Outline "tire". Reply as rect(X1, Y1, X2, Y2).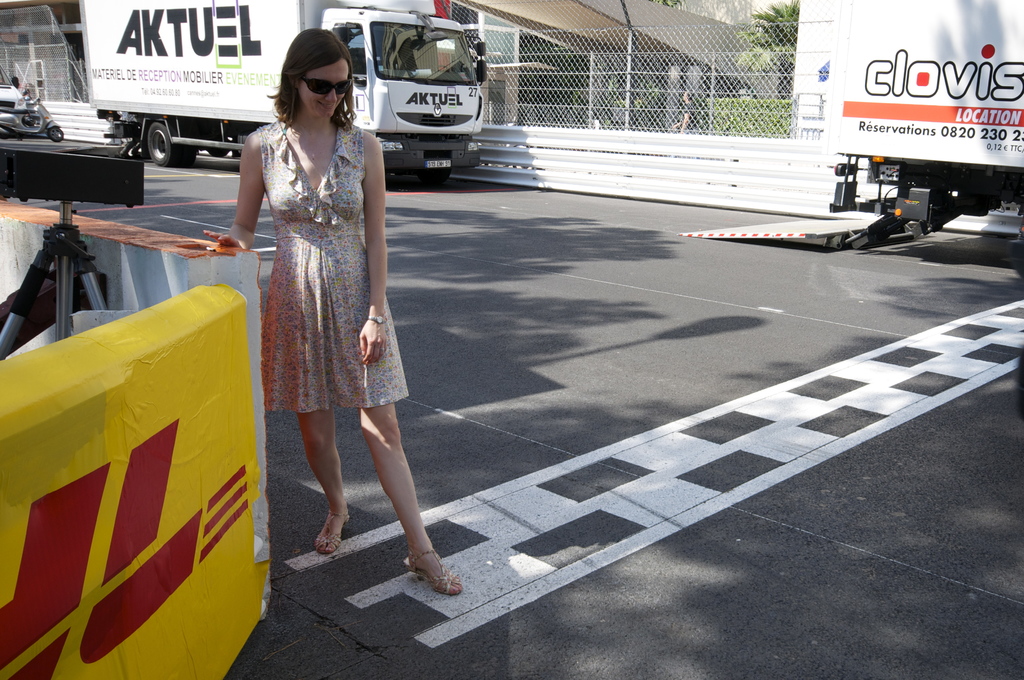
rect(207, 145, 234, 159).
